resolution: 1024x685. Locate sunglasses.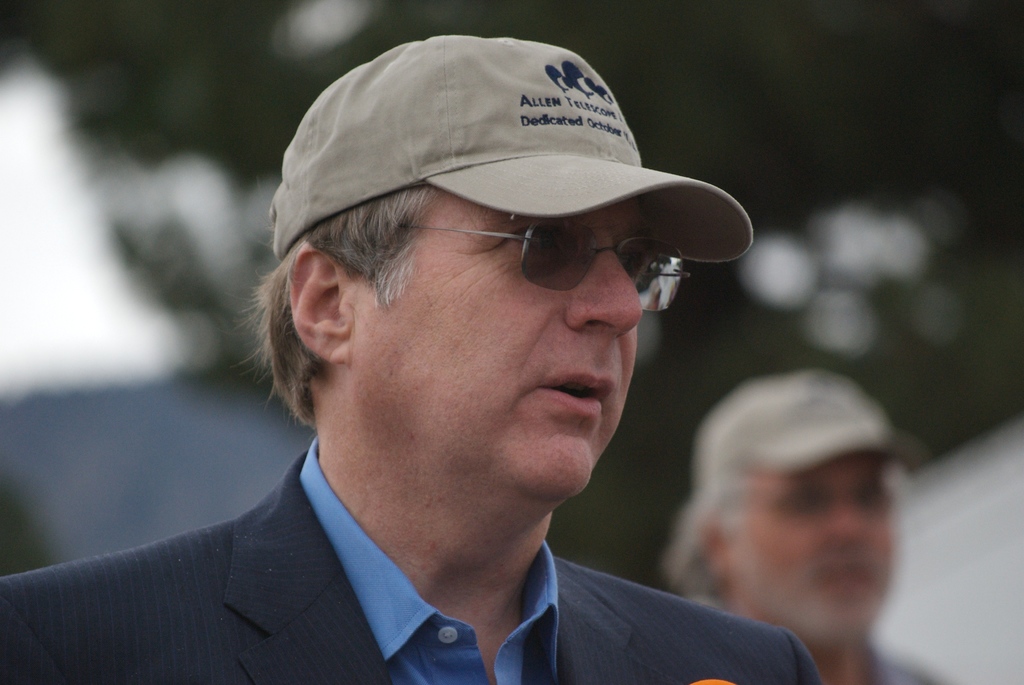
(x1=384, y1=217, x2=683, y2=306).
